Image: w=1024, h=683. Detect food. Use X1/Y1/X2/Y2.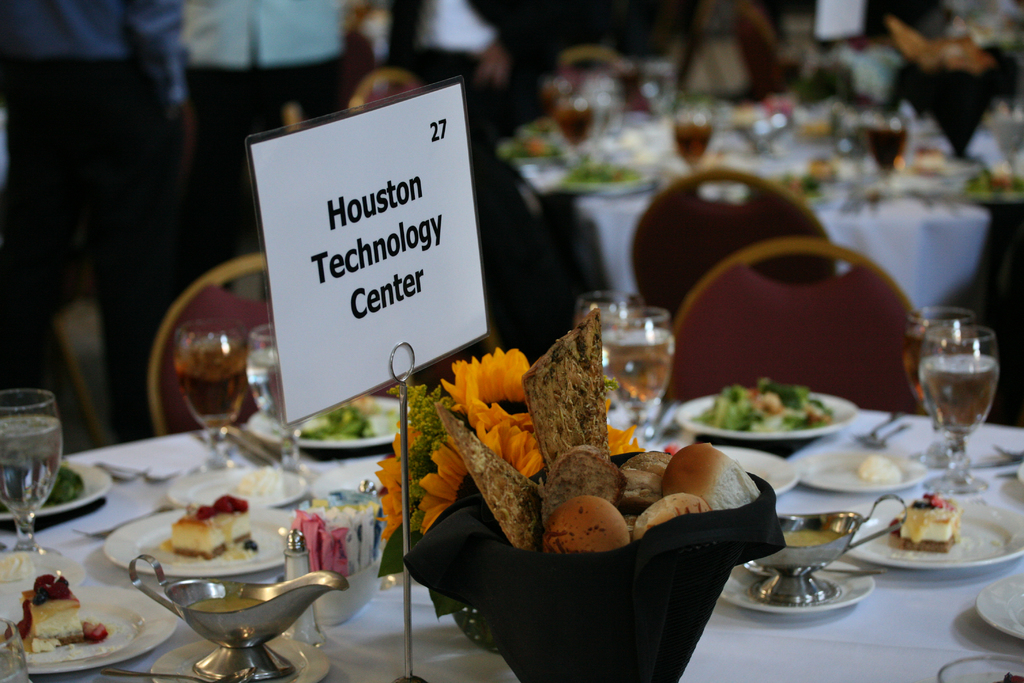
434/311/784/558.
